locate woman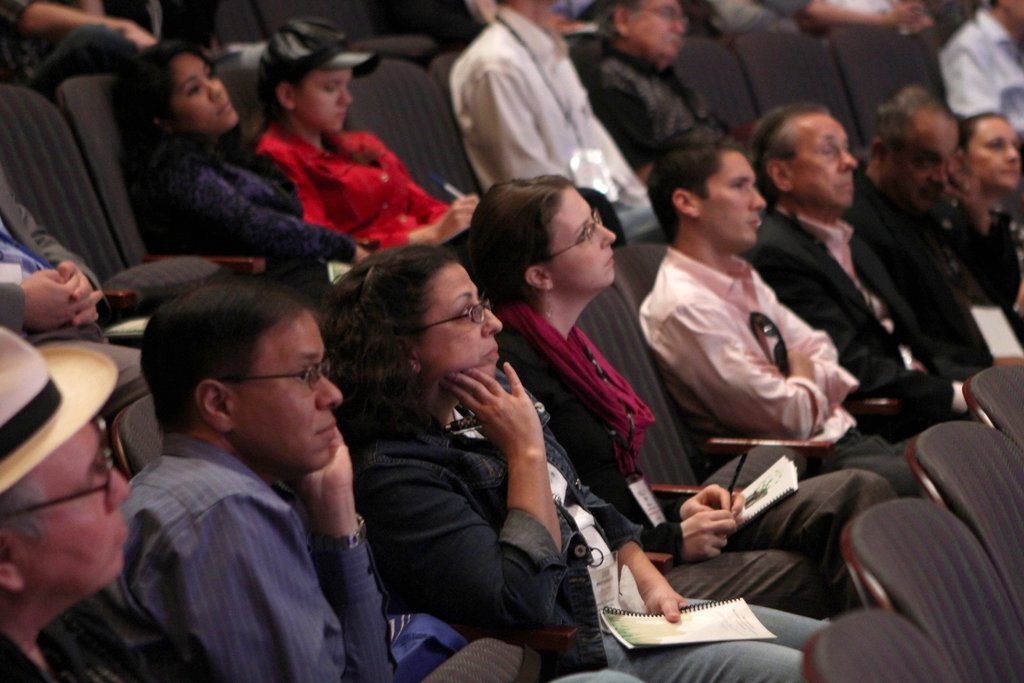
bbox(116, 36, 374, 300)
